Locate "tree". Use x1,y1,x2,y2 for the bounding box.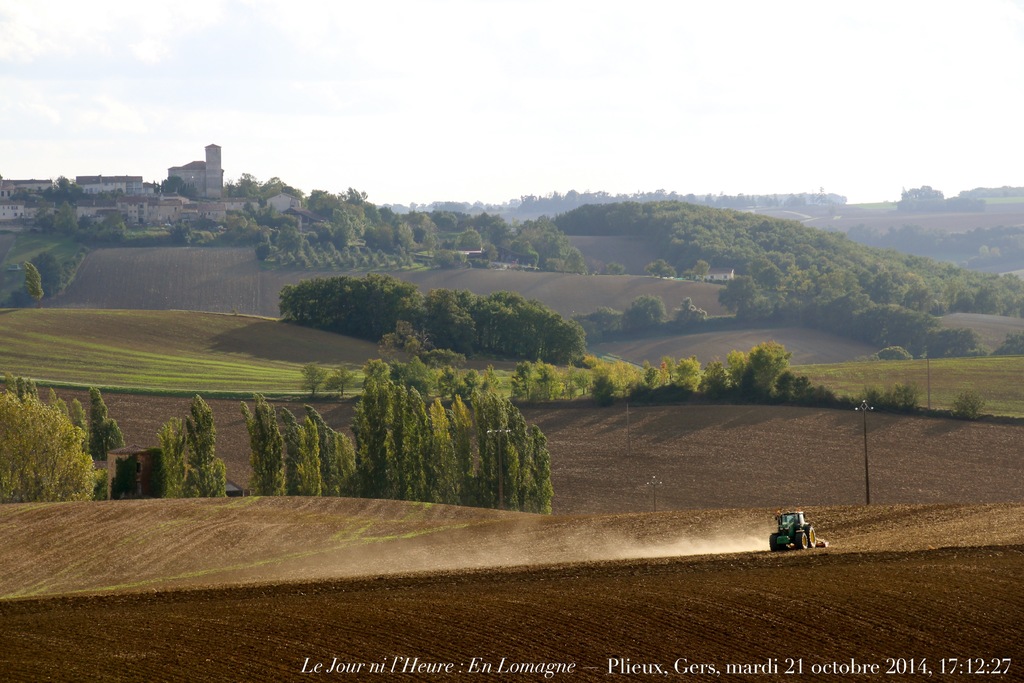
44,172,85,203.
